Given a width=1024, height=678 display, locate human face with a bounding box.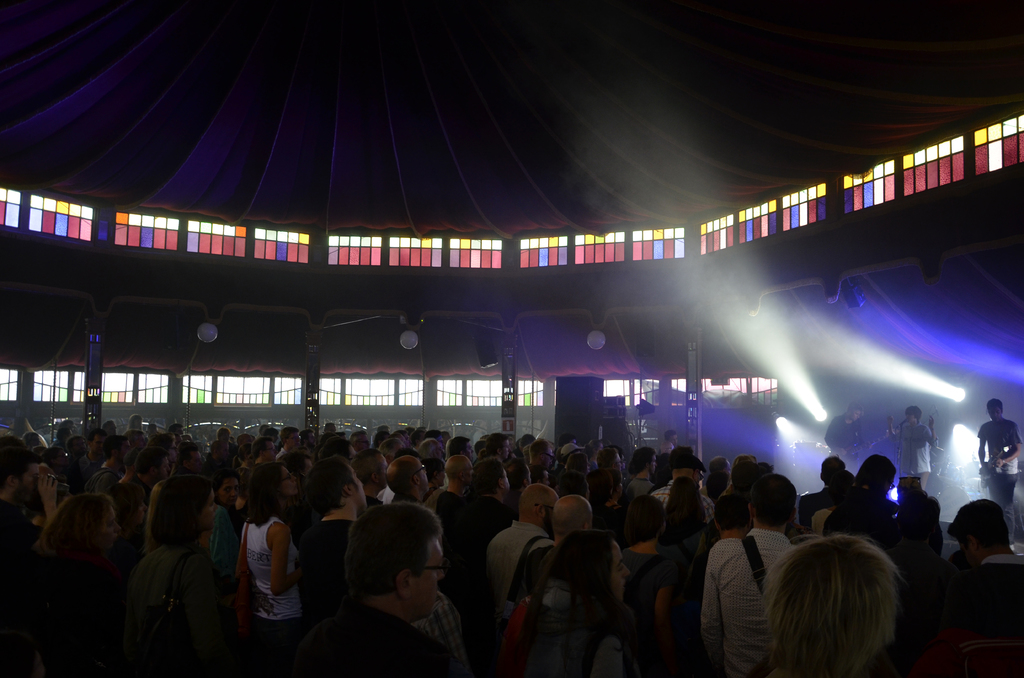
Located: select_region(501, 438, 509, 459).
